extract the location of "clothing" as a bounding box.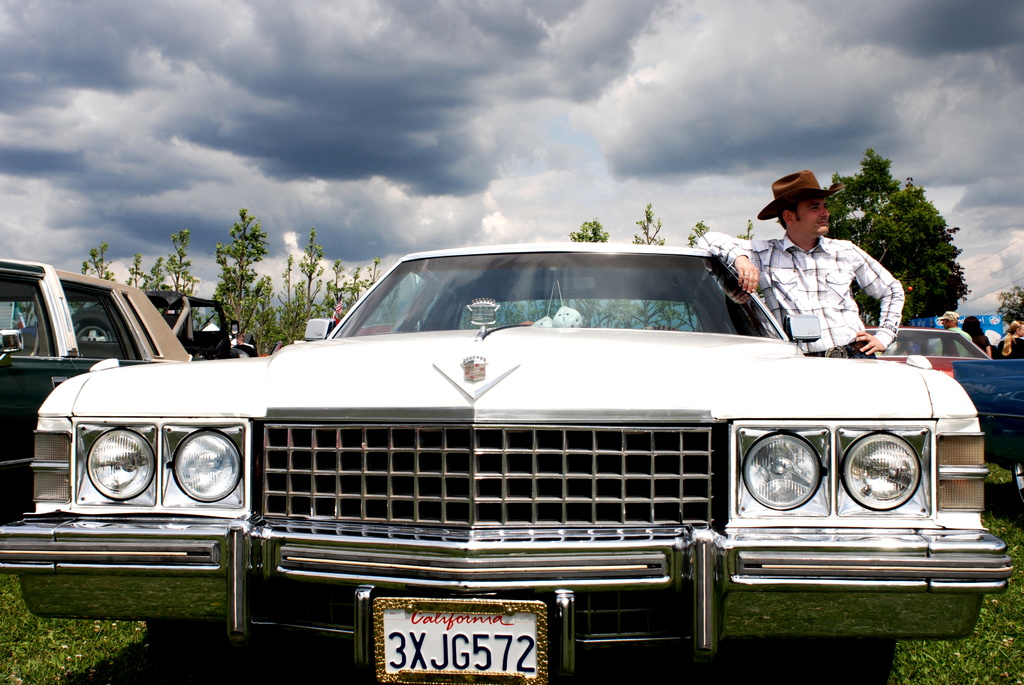
(x1=968, y1=329, x2=986, y2=349).
